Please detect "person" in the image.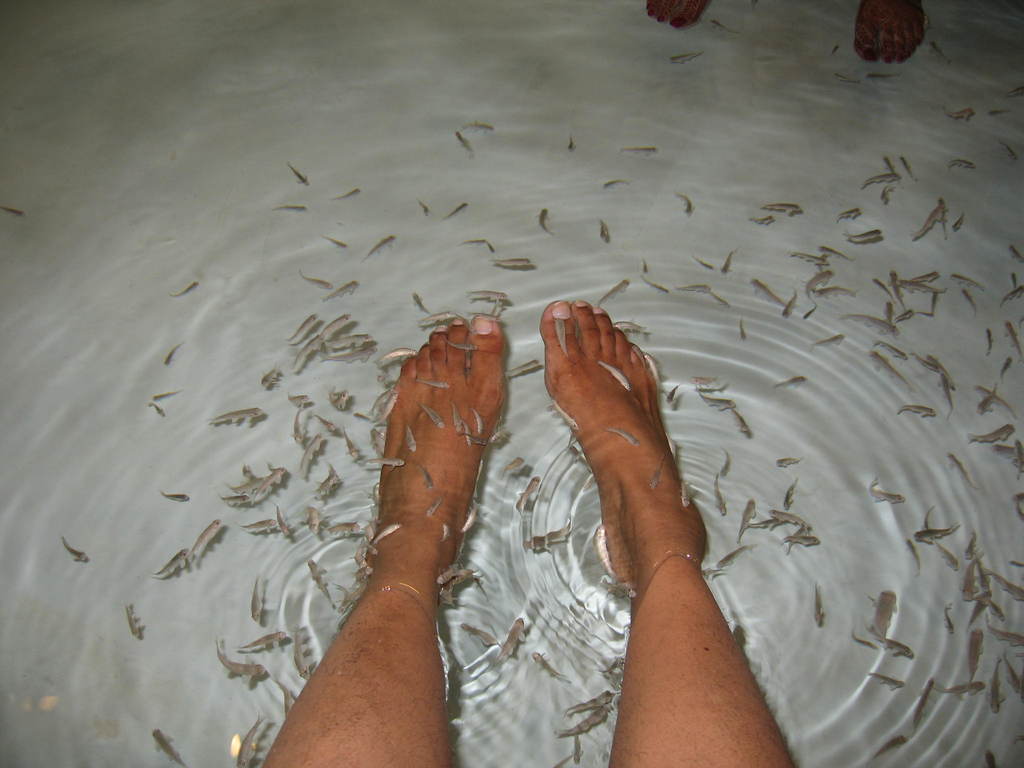
BBox(645, 0, 928, 61).
